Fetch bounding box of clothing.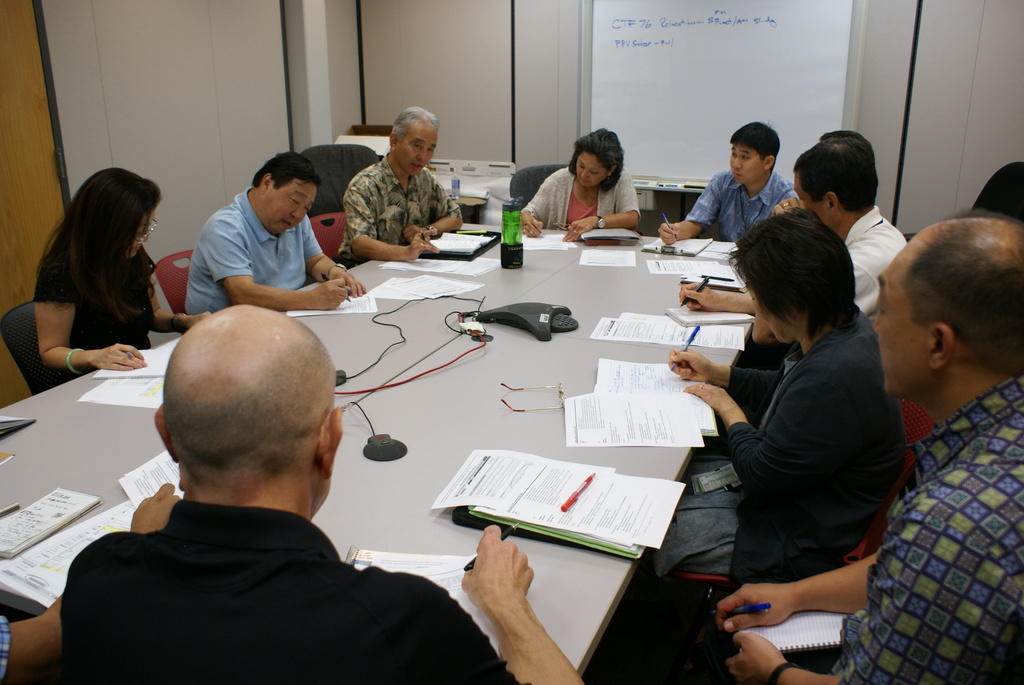
Bbox: {"x1": 652, "y1": 306, "x2": 904, "y2": 595}.
